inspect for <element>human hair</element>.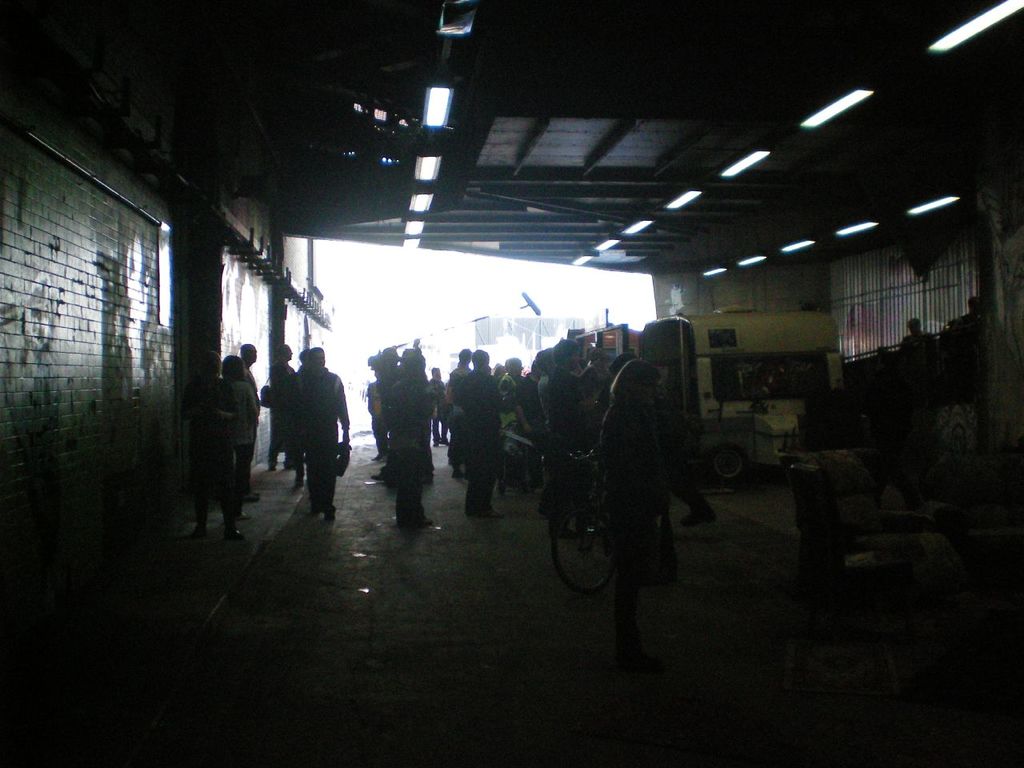
Inspection: pyautogui.locateOnScreen(553, 338, 577, 366).
